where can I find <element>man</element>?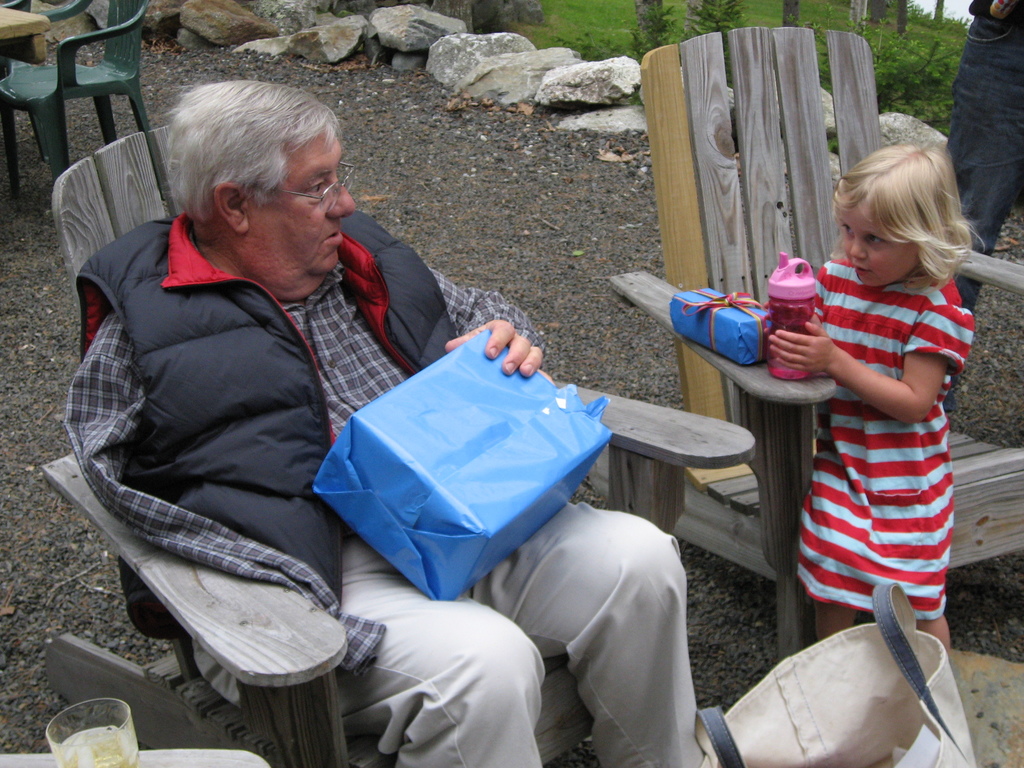
You can find it at <bbox>938, 0, 1023, 324</bbox>.
